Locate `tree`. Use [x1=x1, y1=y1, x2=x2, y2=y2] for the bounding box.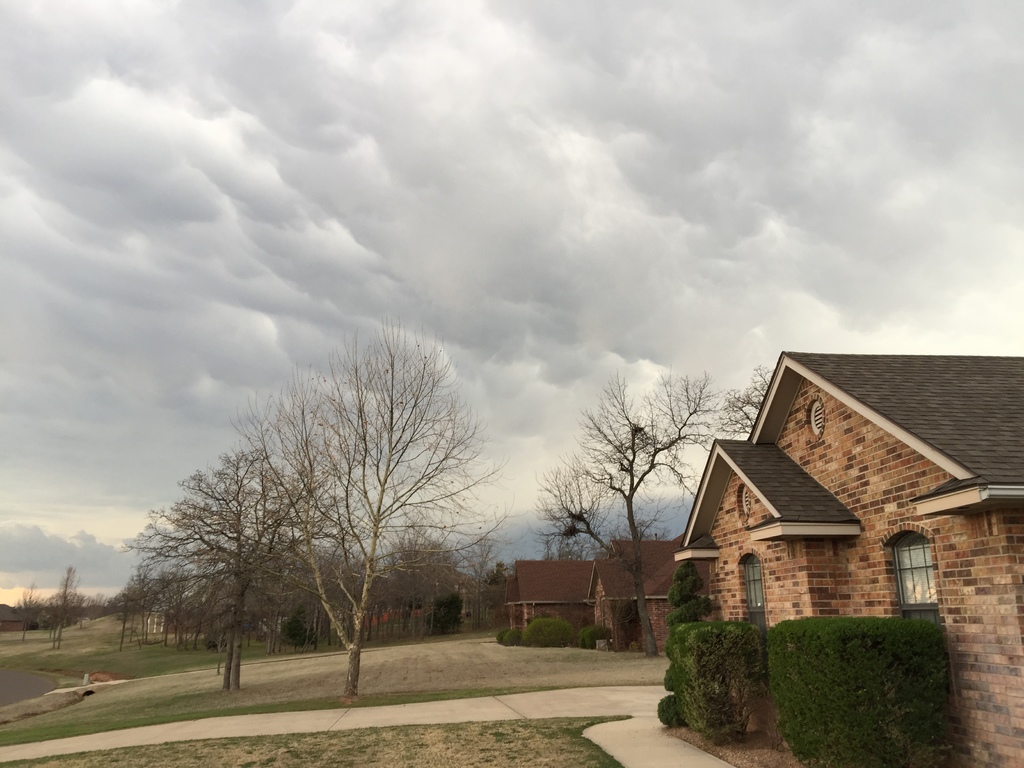
[x1=215, y1=308, x2=515, y2=709].
